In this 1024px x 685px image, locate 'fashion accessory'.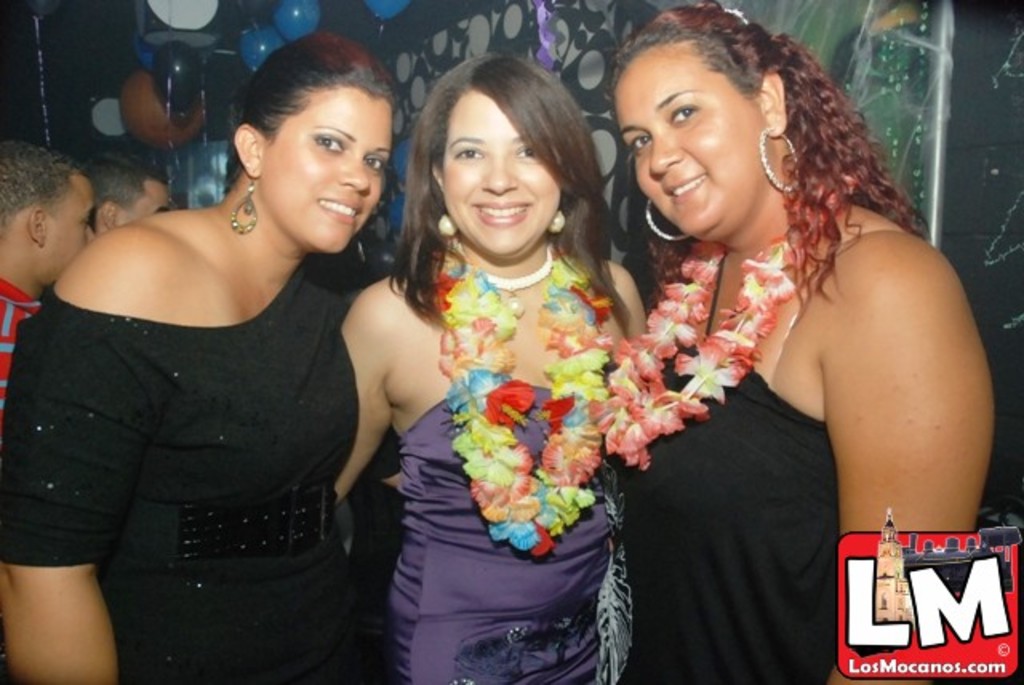
Bounding box: Rect(592, 173, 854, 469).
